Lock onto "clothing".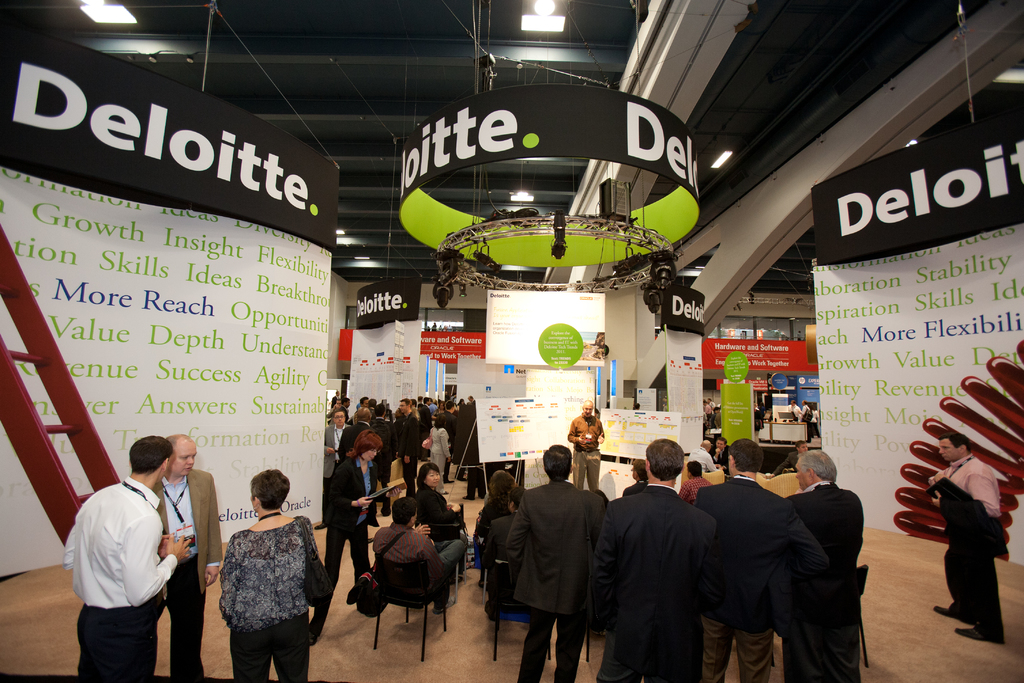
Locked: {"left": 678, "top": 470, "right": 708, "bottom": 504}.
